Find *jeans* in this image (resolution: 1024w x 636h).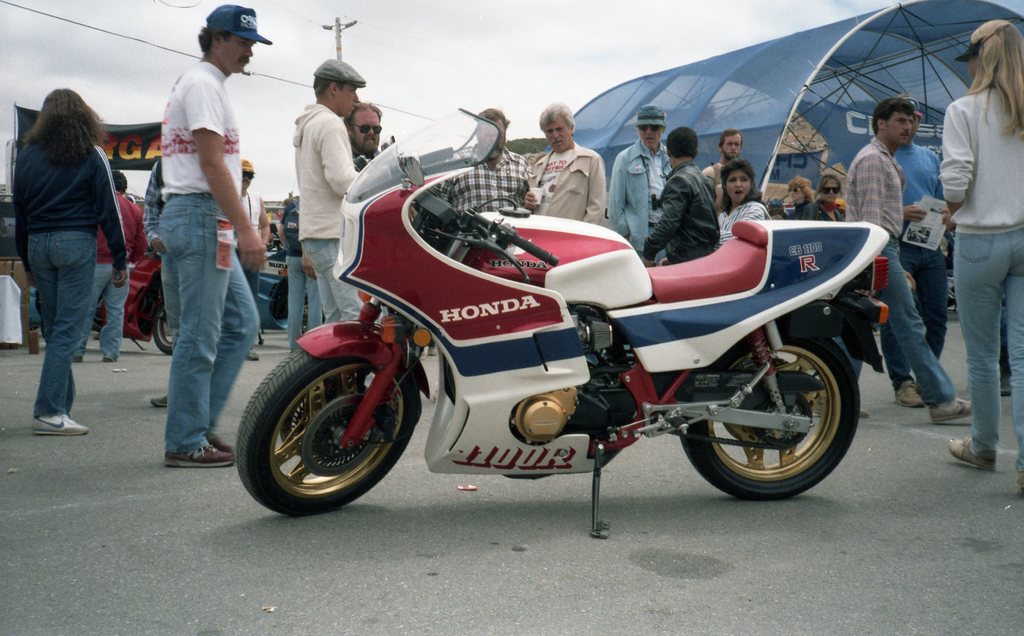
bbox=(954, 231, 1023, 471).
